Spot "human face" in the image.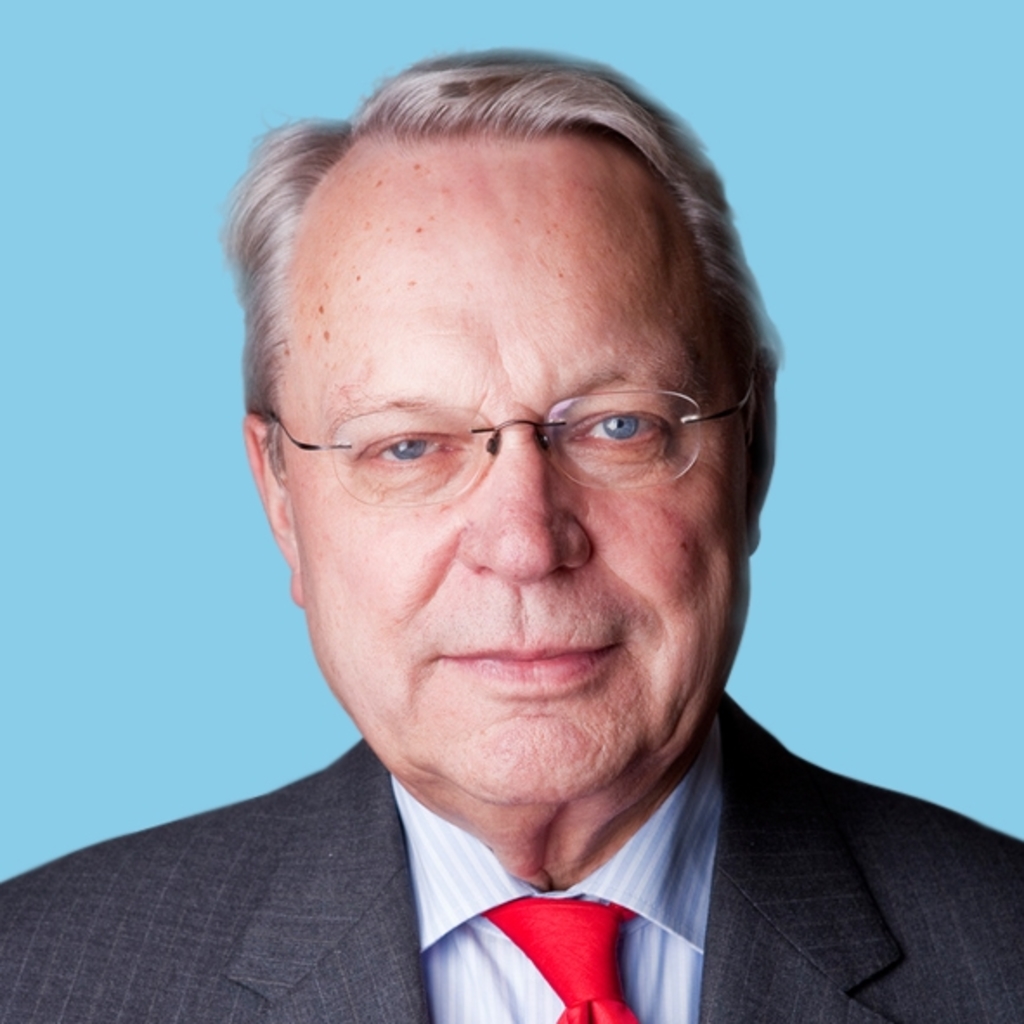
"human face" found at (left=263, top=132, right=759, bottom=804).
